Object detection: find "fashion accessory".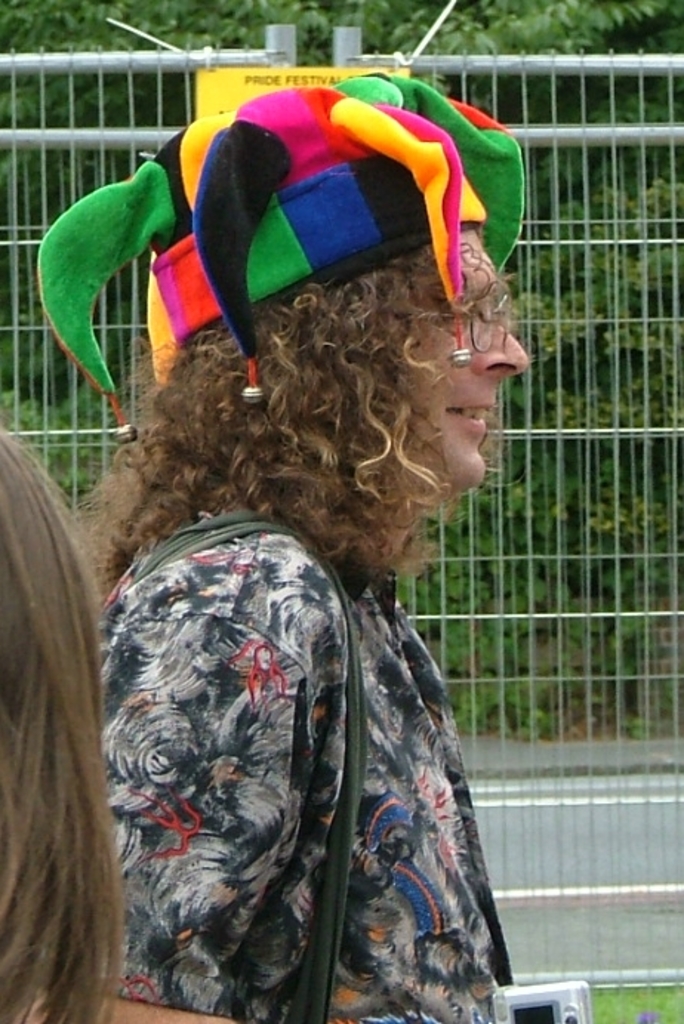
380 164 683 752.
